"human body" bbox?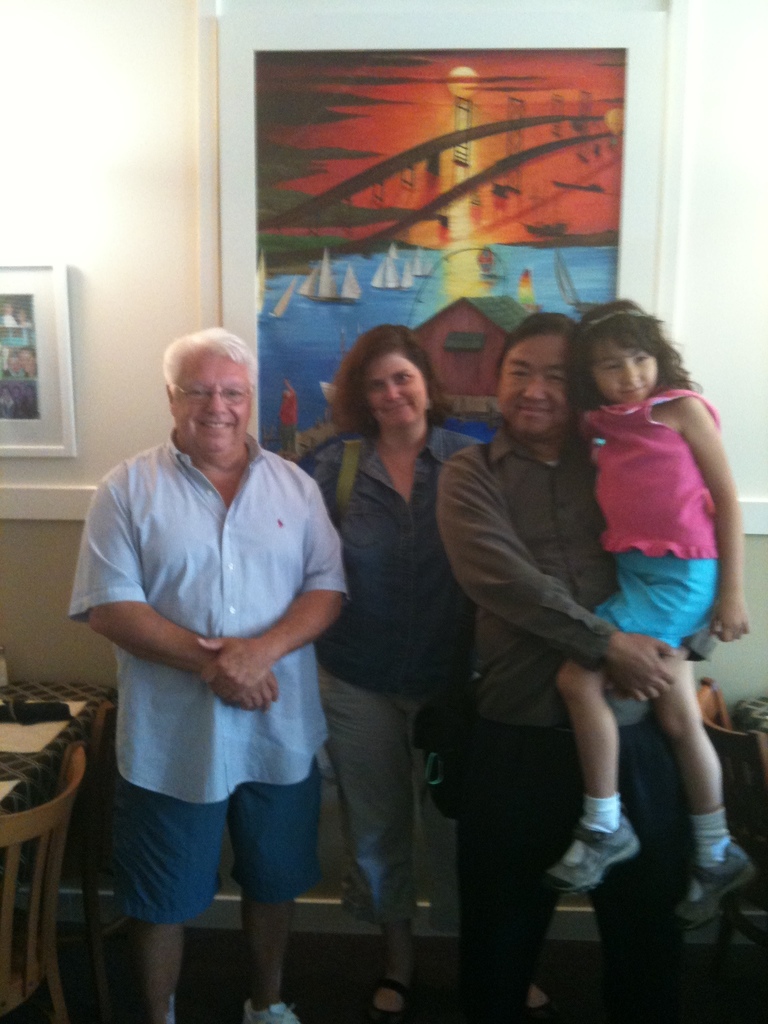
280,325,539,1016
